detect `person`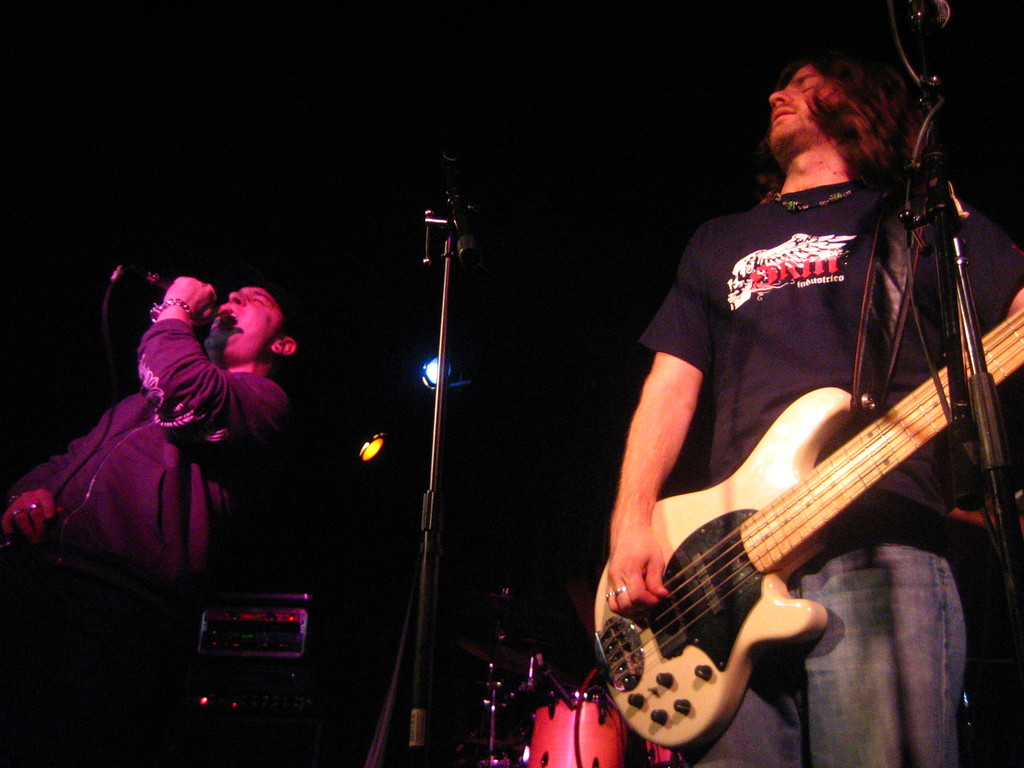
573, 15, 1007, 767
